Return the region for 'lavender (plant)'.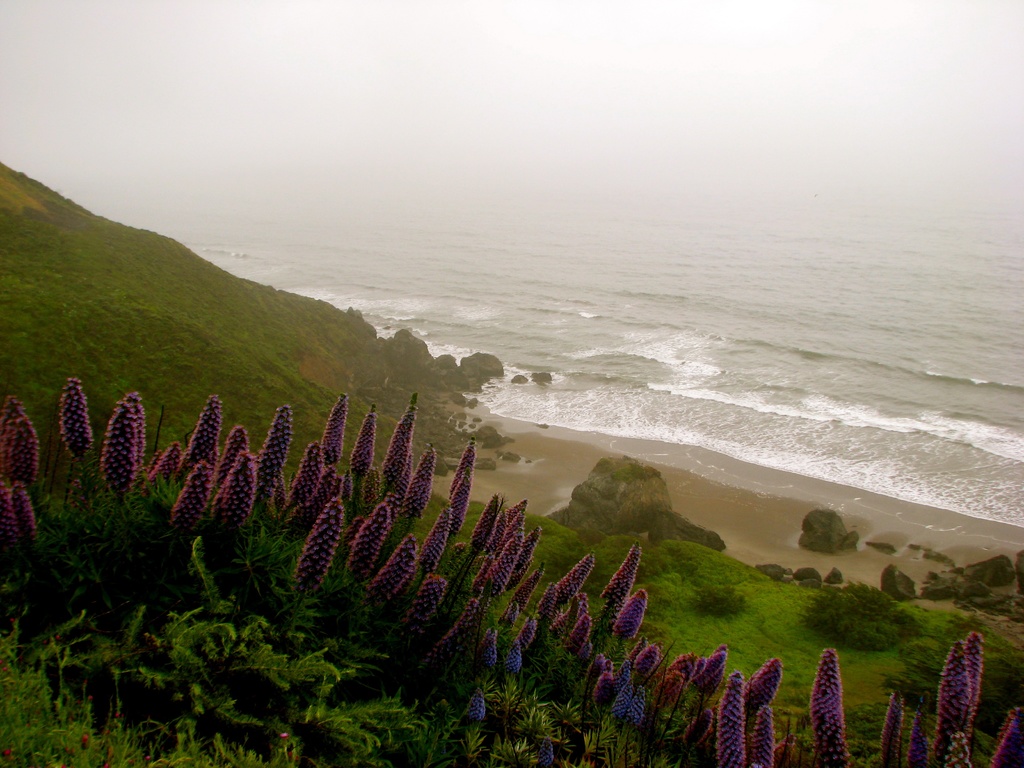
x1=0, y1=481, x2=35, y2=579.
